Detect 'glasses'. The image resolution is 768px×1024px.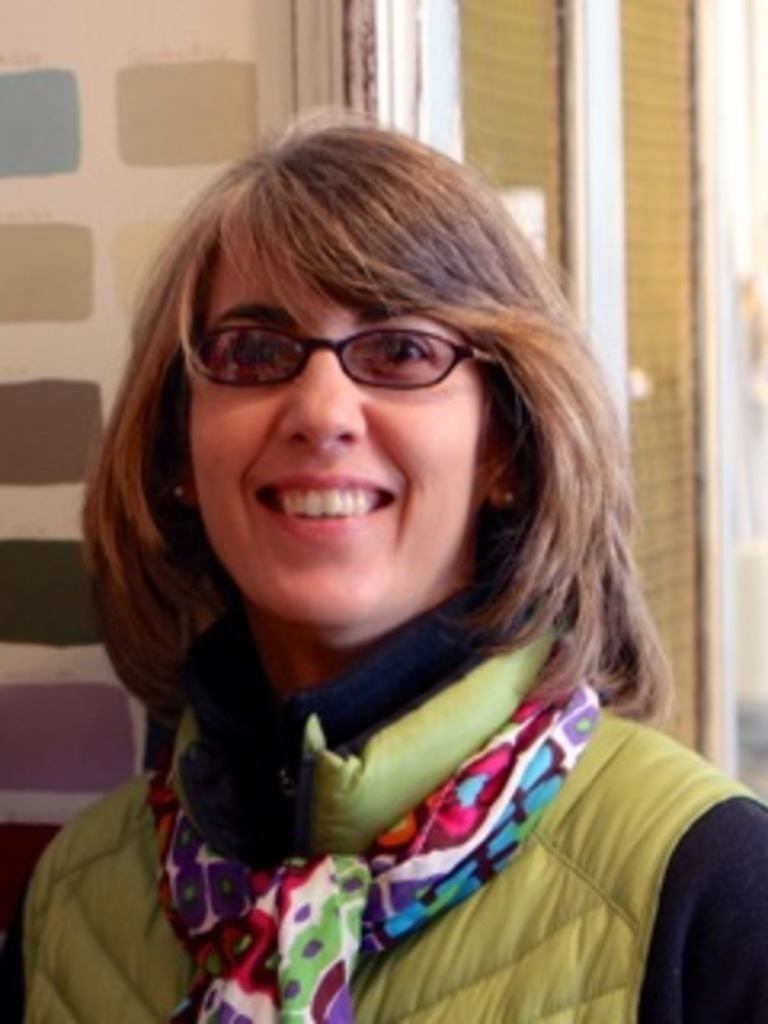
<region>176, 301, 512, 387</region>.
